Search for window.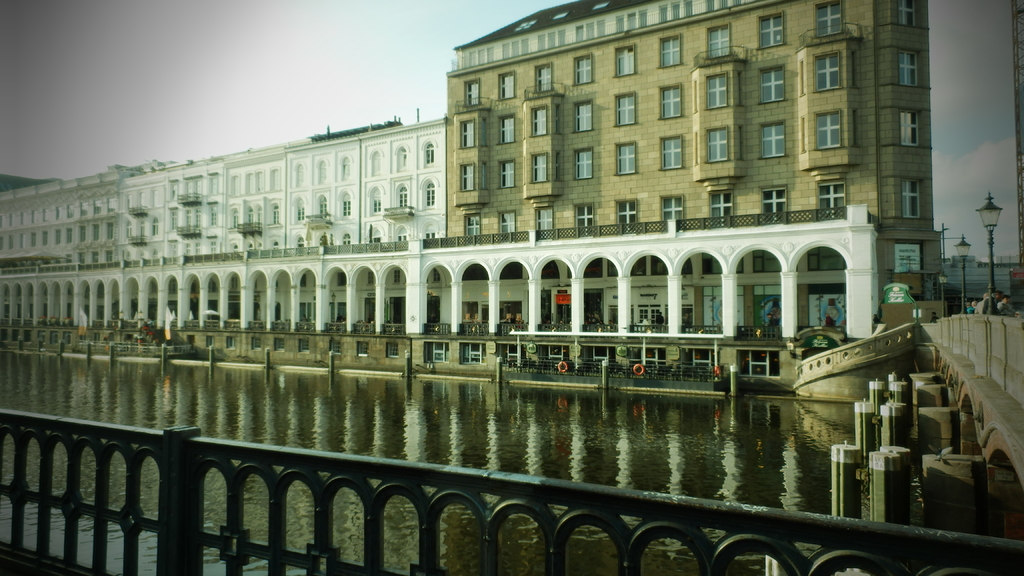
Found at locate(707, 0, 740, 10).
